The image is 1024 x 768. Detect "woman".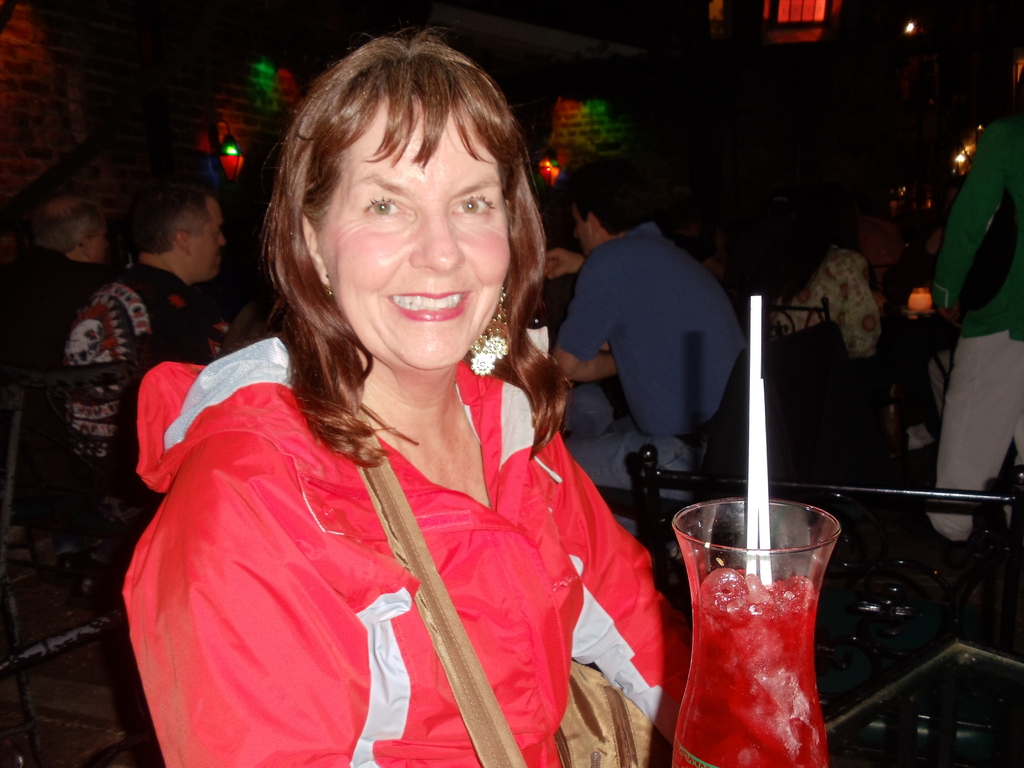
Detection: (x1=130, y1=36, x2=692, y2=767).
